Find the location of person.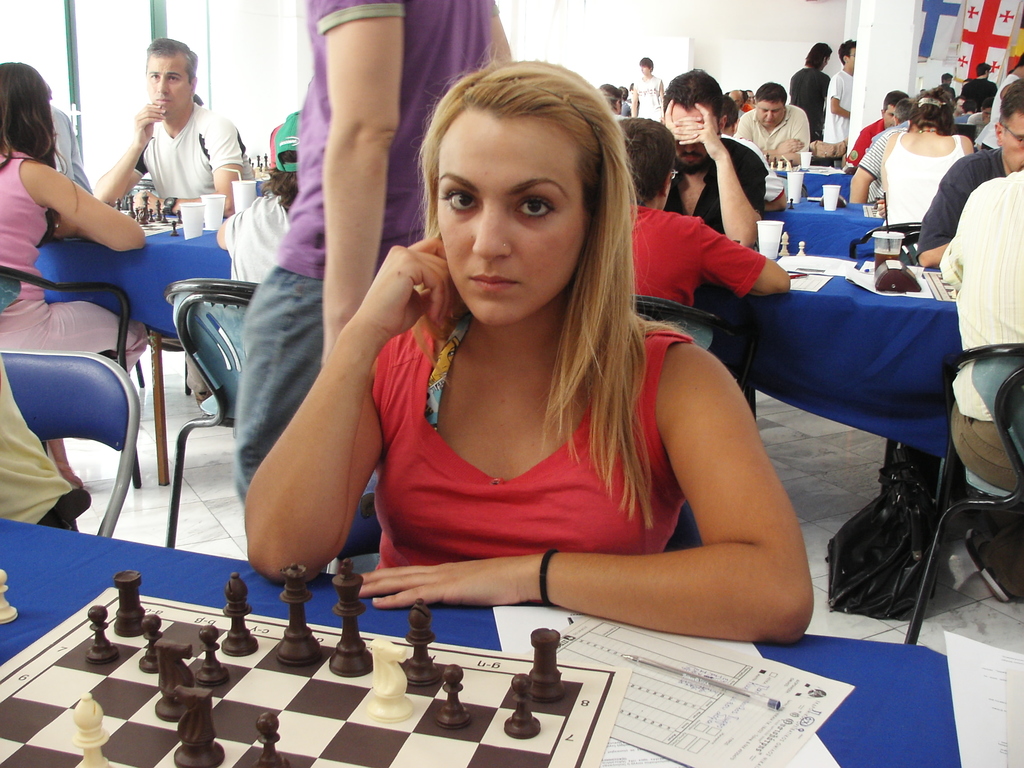
Location: [95, 27, 247, 256].
